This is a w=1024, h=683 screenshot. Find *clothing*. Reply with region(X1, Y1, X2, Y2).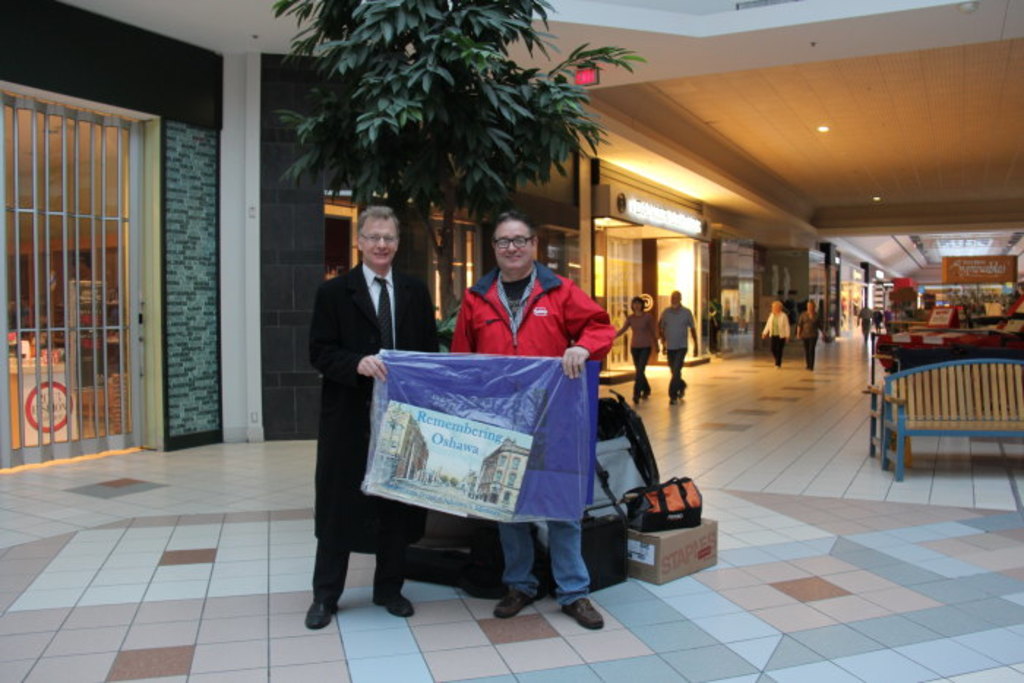
region(797, 310, 824, 364).
